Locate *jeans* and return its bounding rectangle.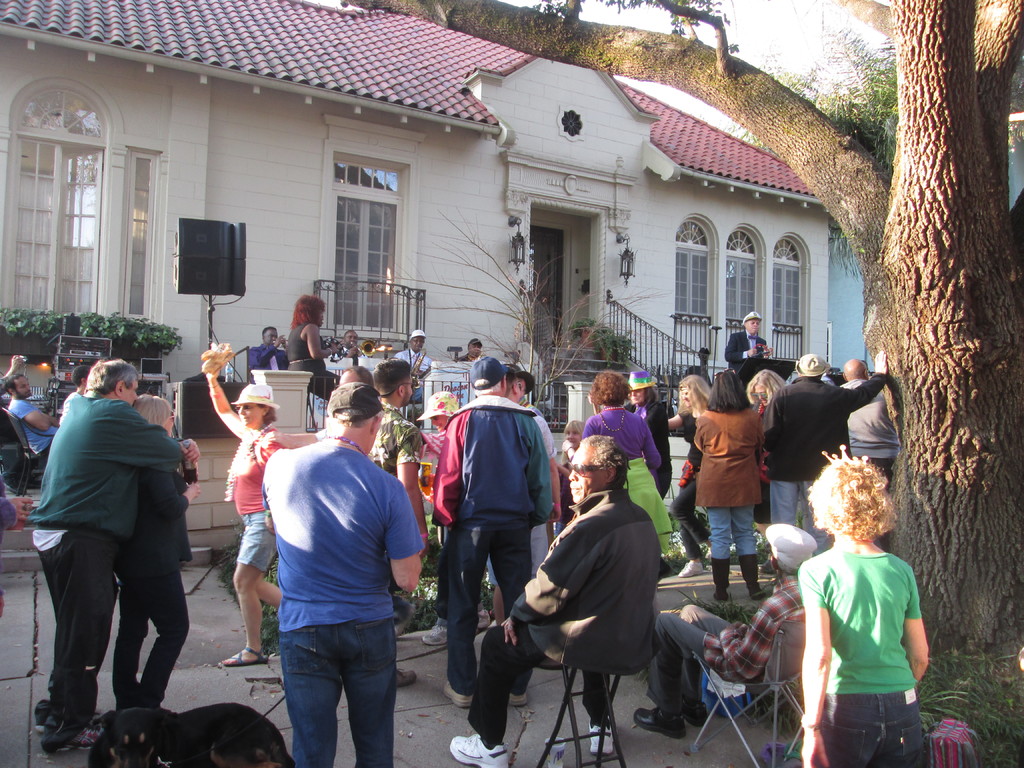
bbox(259, 602, 397, 762).
